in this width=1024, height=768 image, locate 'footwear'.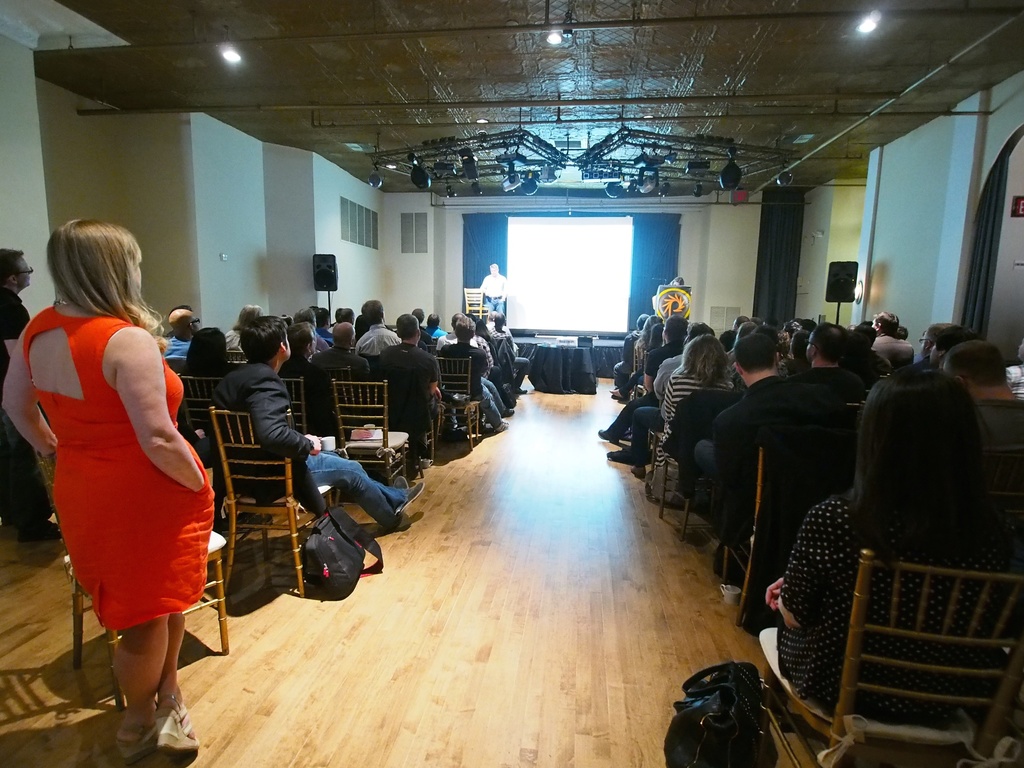
Bounding box: 390 480 424 526.
